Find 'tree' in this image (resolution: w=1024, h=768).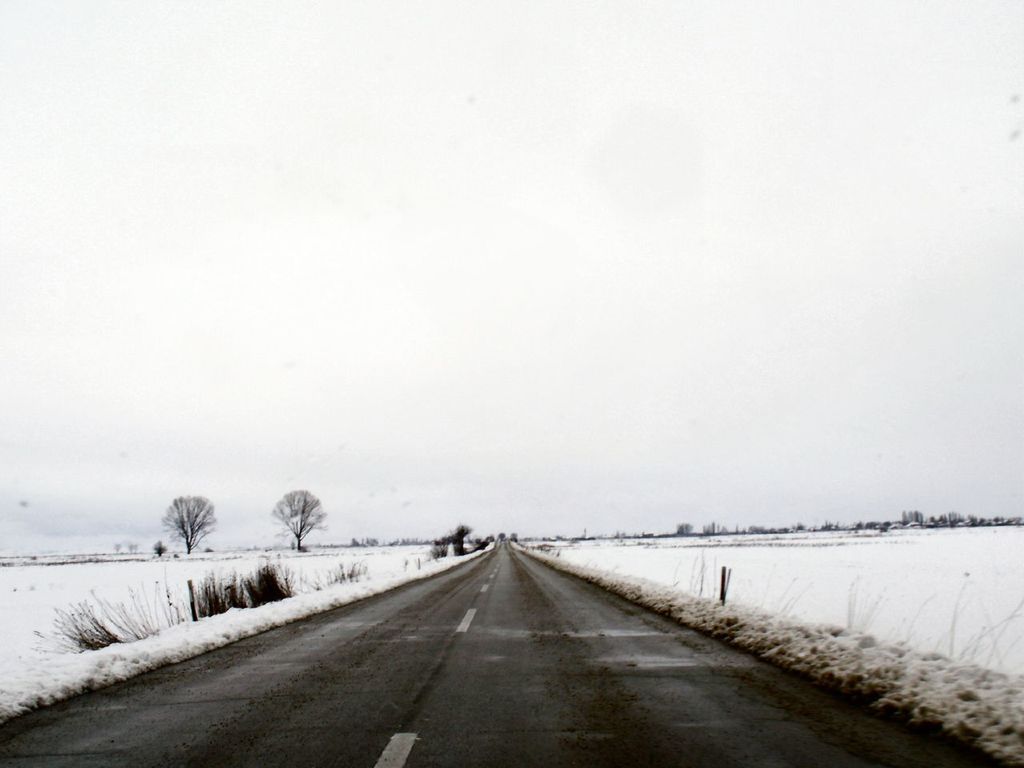
l=158, t=498, r=213, b=556.
